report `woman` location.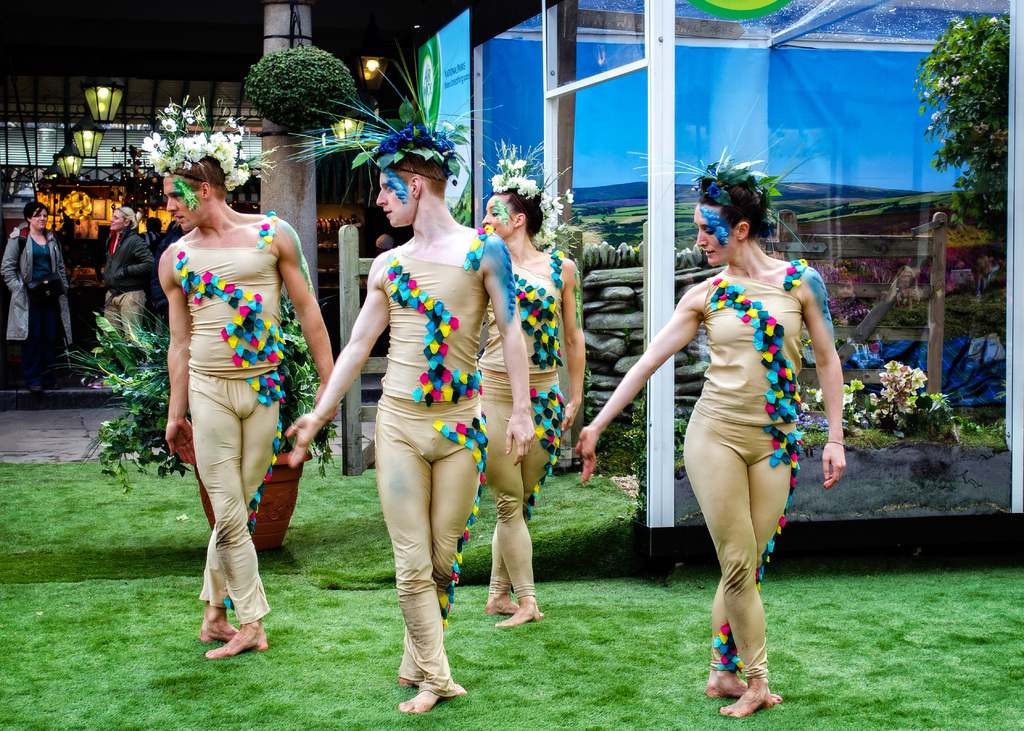
Report: bbox=[481, 177, 588, 631].
